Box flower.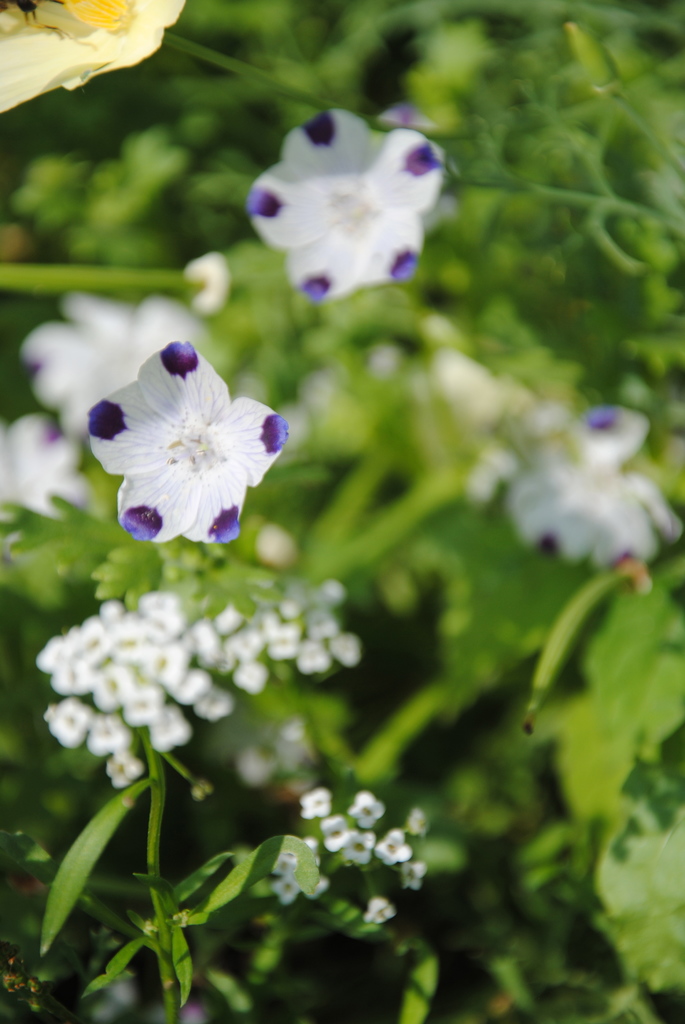
BBox(34, 583, 354, 777).
